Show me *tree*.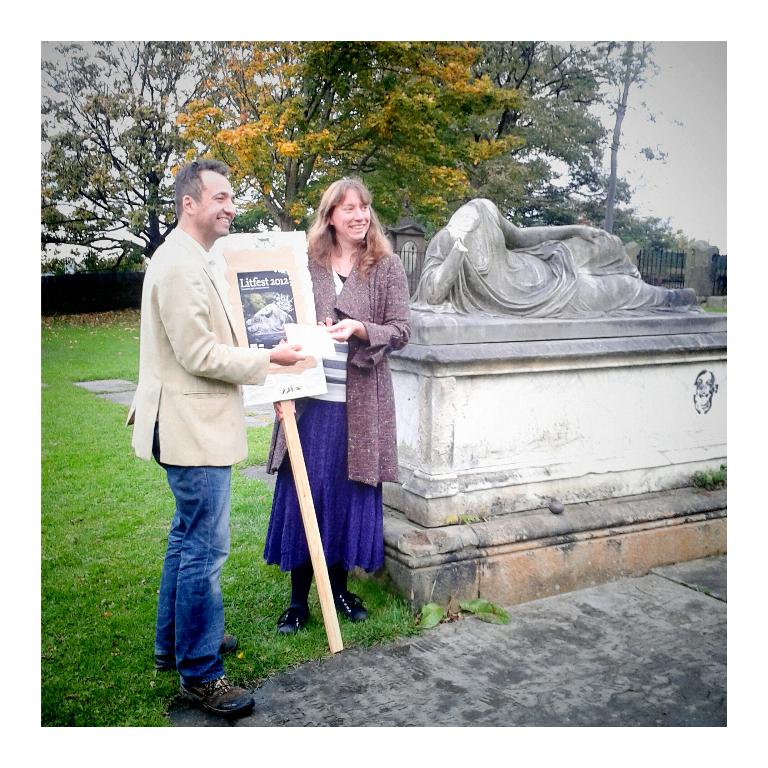
*tree* is here: x1=174, y1=40, x2=526, y2=241.
